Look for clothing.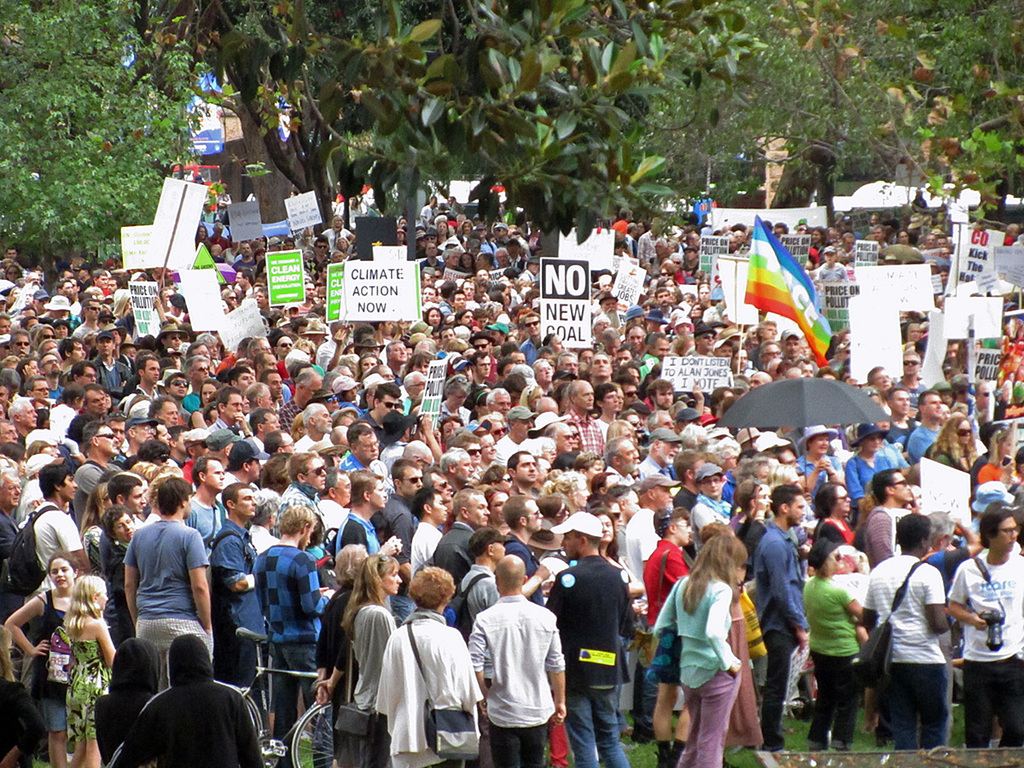
Found: box=[70, 451, 127, 522].
